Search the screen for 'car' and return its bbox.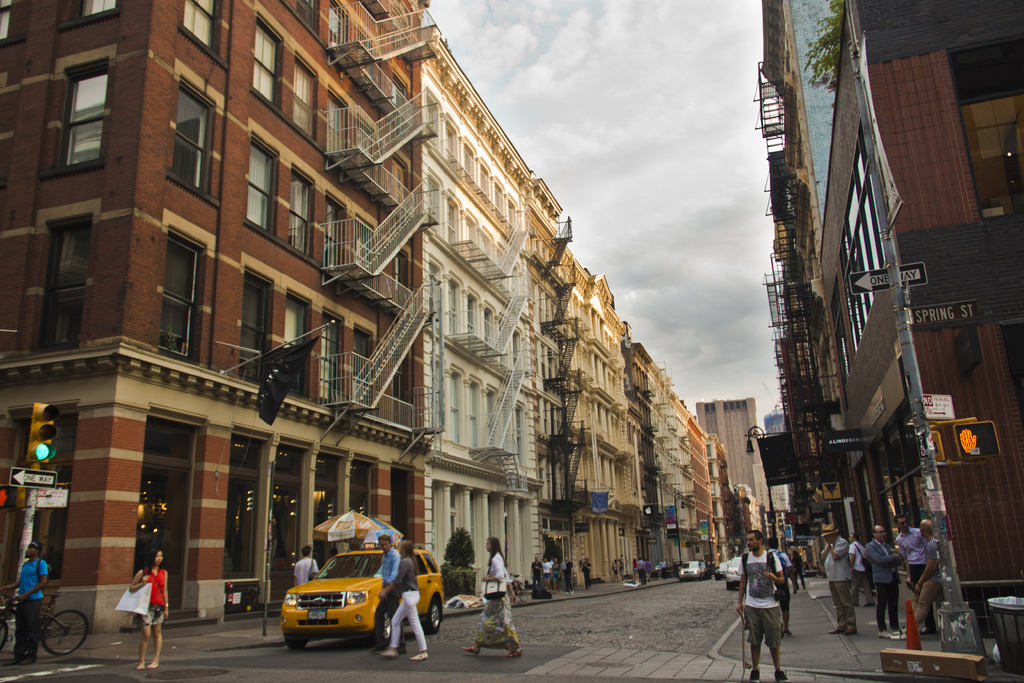
Found: {"x1": 713, "y1": 563, "x2": 723, "y2": 579}.
